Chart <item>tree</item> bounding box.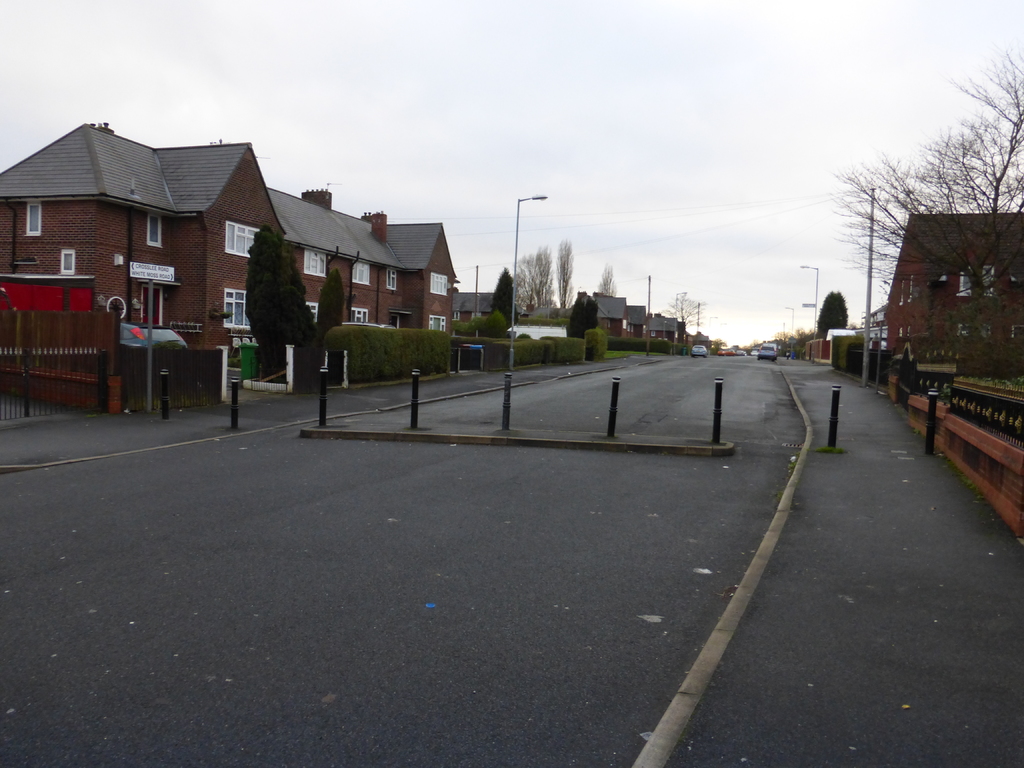
Charted: x1=508 y1=253 x2=538 y2=311.
